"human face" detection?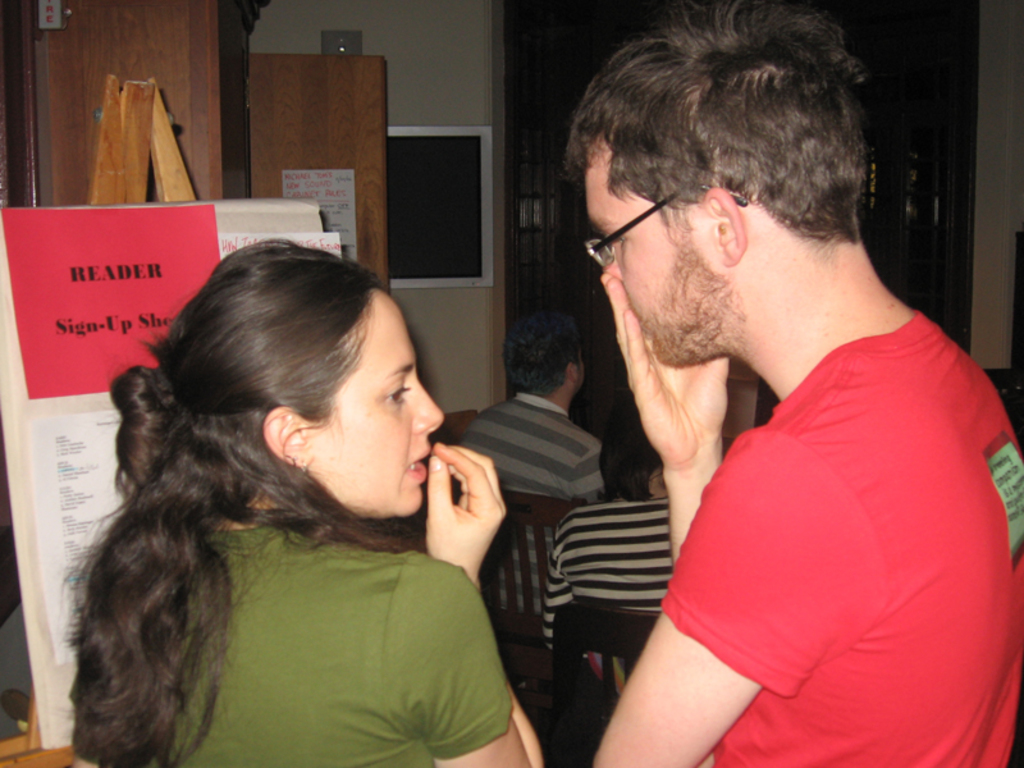
575 138 728 366
